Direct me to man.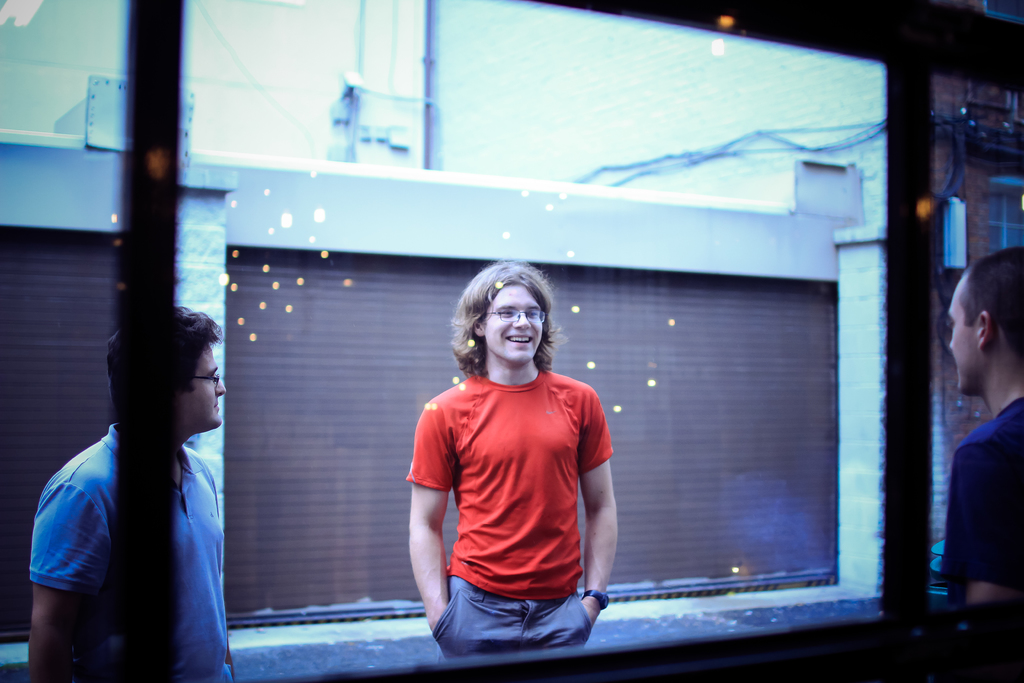
Direction: {"x1": 408, "y1": 263, "x2": 624, "y2": 657}.
